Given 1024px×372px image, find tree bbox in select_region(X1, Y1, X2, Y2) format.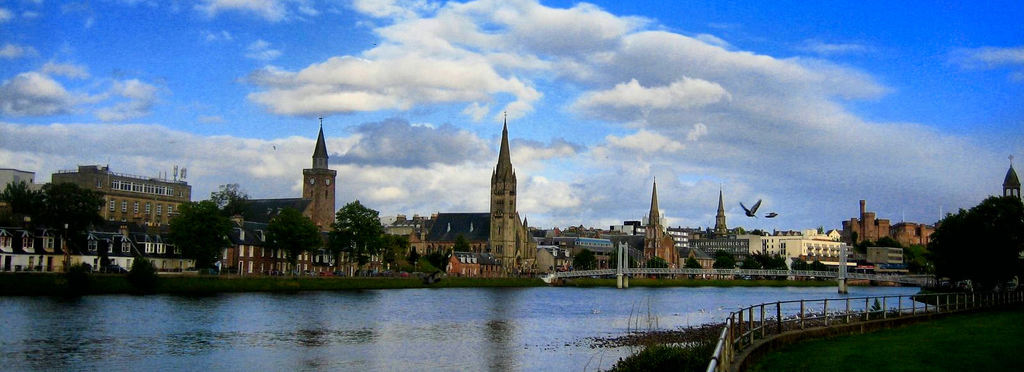
select_region(0, 181, 32, 257).
